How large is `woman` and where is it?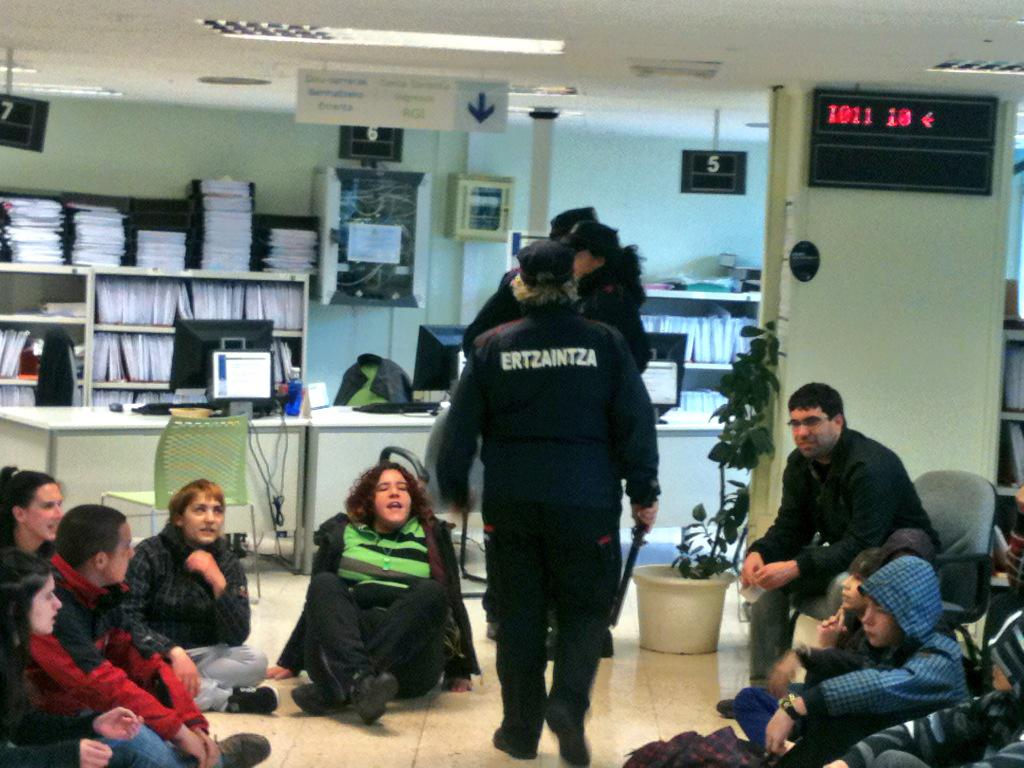
Bounding box: {"x1": 548, "y1": 219, "x2": 653, "y2": 664}.
